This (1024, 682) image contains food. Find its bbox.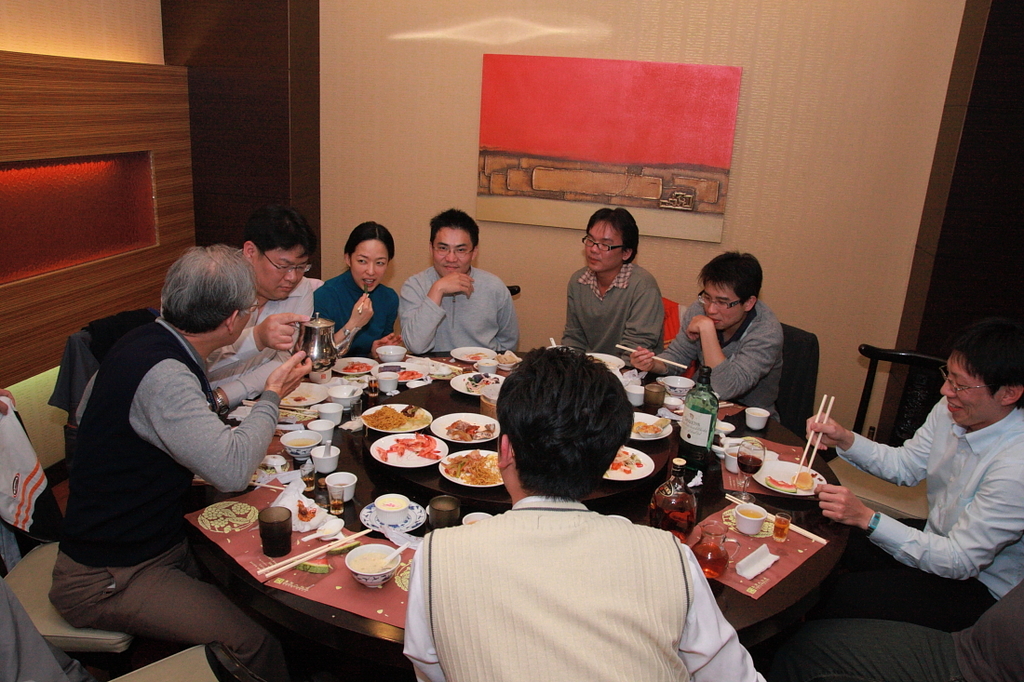
<region>463, 371, 500, 395</region>.
